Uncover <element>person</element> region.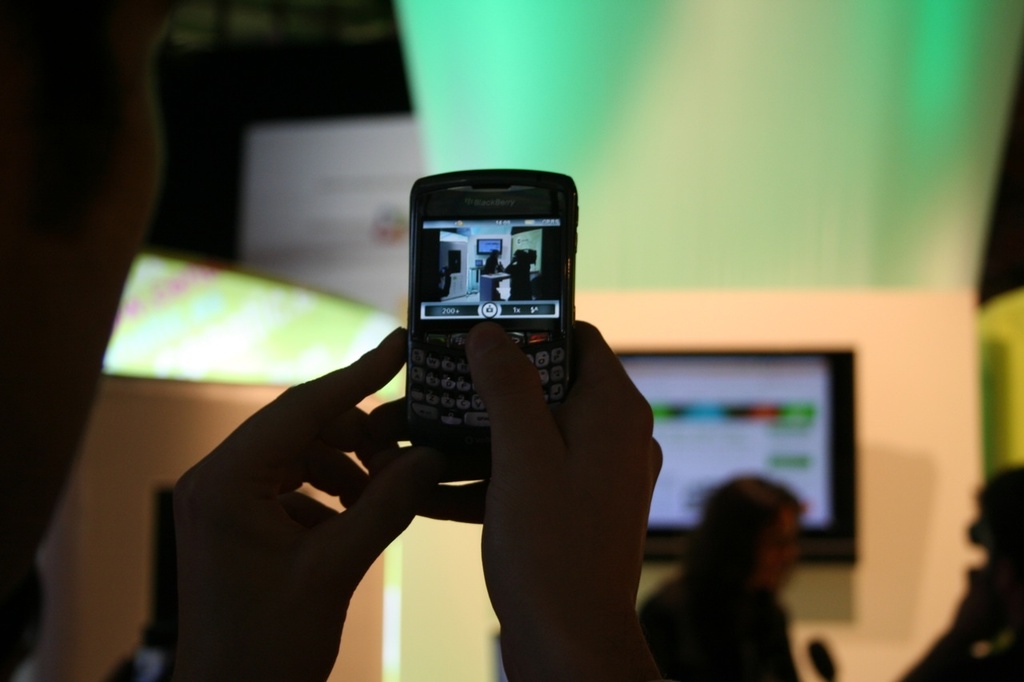
Uncovered: 890 462 1023 681.
